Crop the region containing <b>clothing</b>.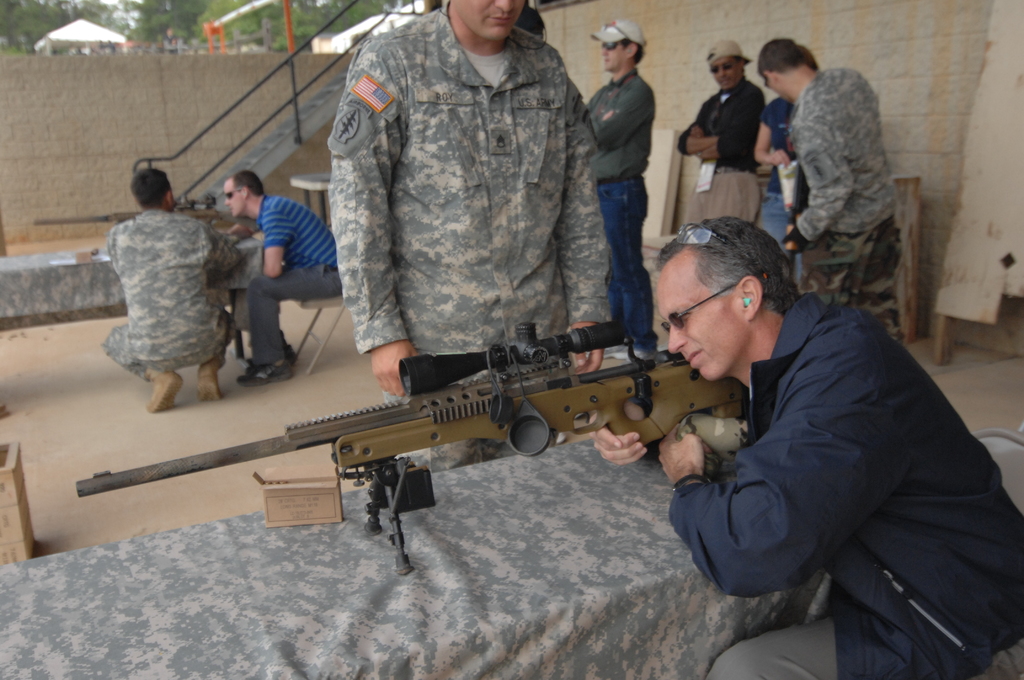
Crop region: l=678, t=83, r=764, b=223.
